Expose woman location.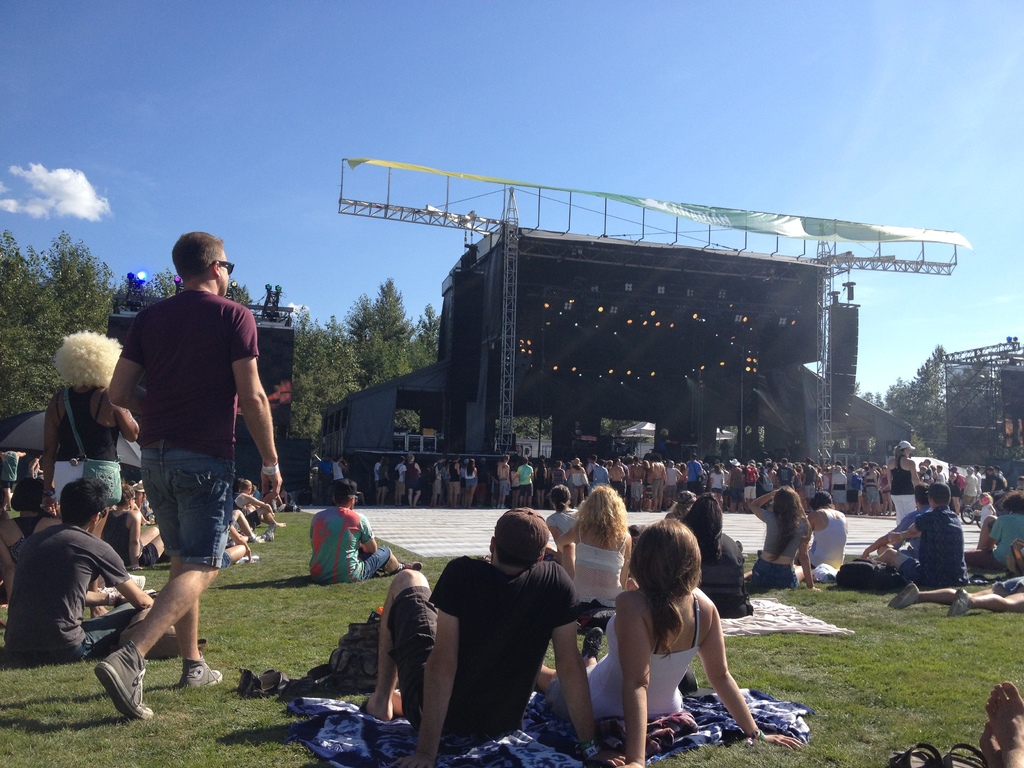
Exposed at 964,495,1023,571.
